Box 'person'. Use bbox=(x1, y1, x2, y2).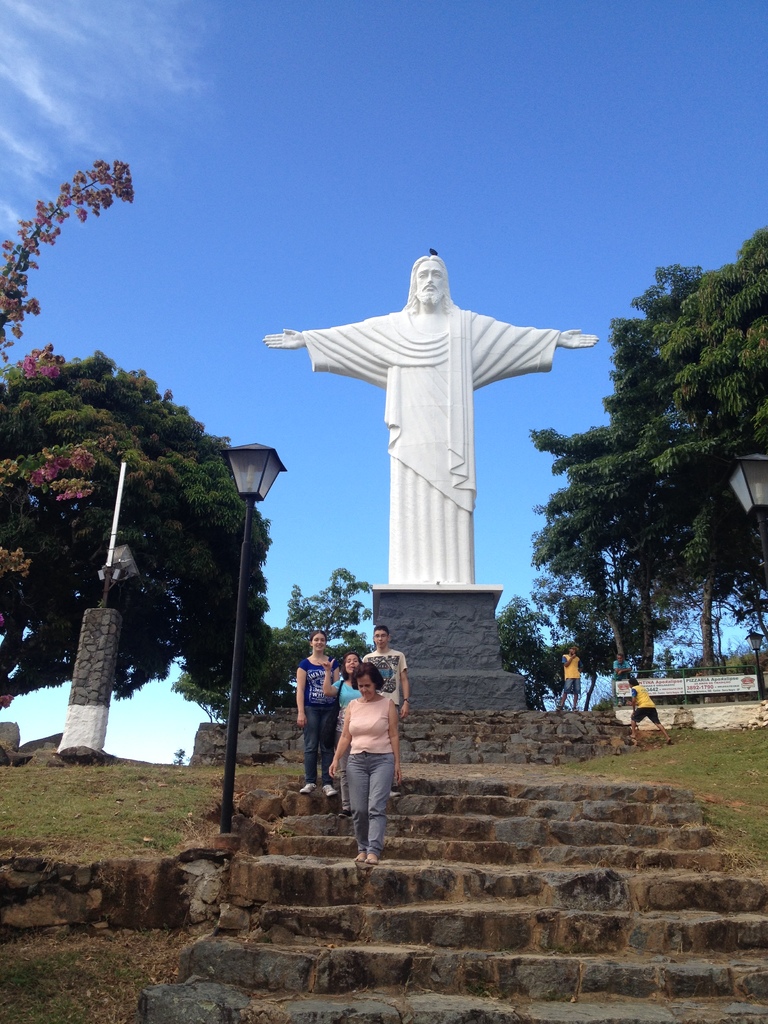
bbox=(292, 628, 341, 794).
